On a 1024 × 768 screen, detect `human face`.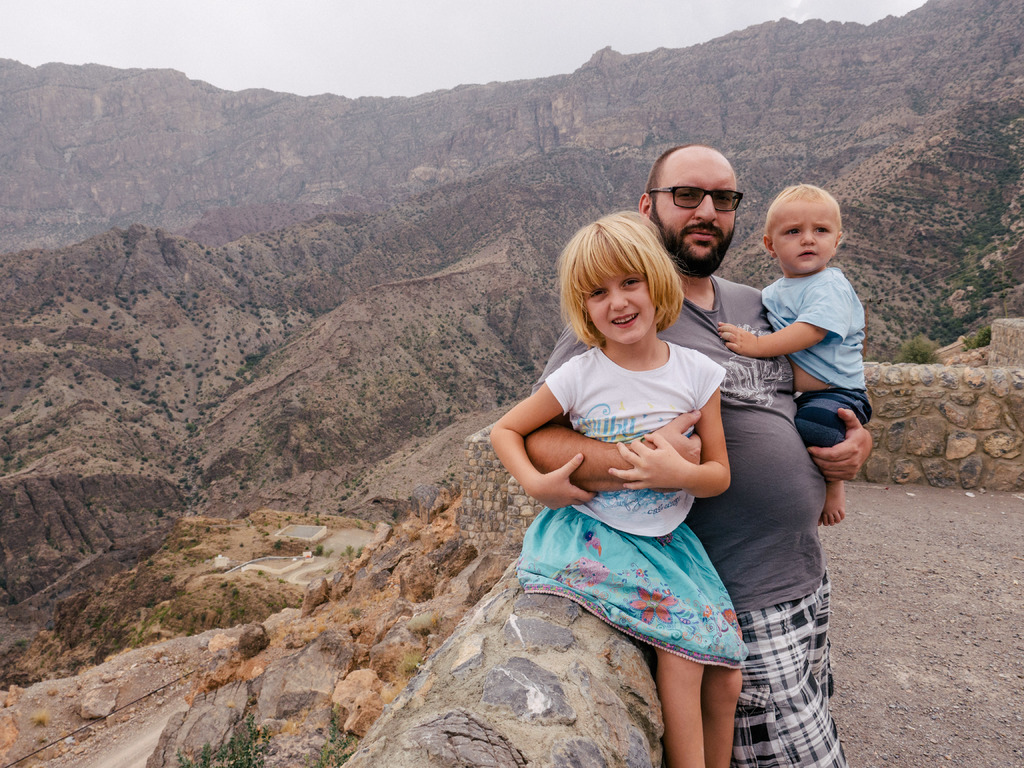
bbox=[582, 278, 655, 347].
